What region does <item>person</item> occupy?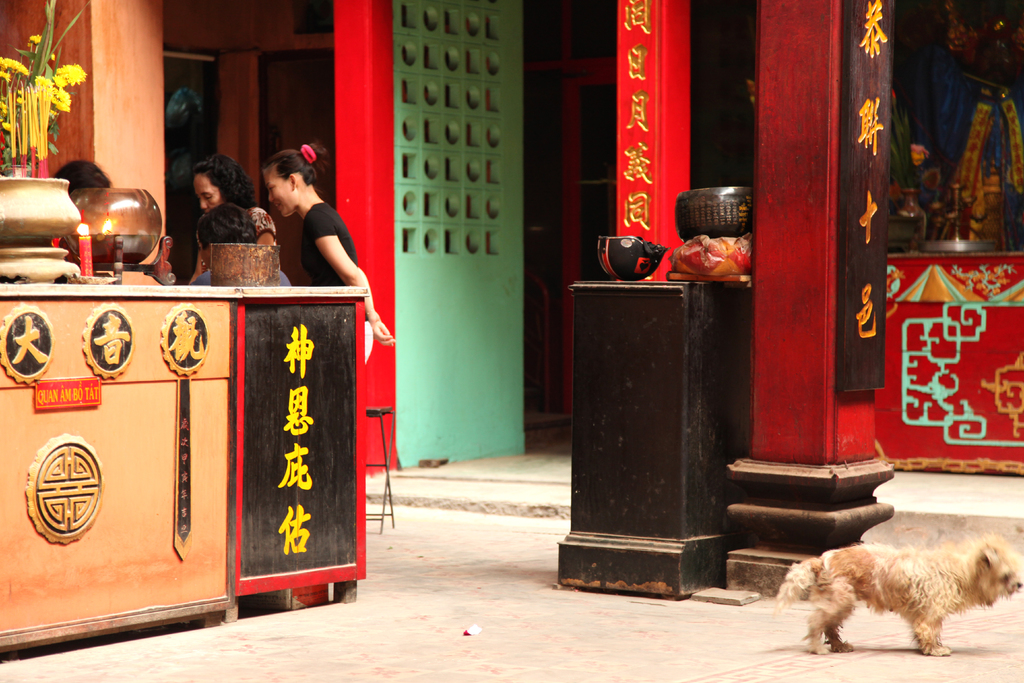
pyautogui.locateOnScreen(184, 159, 273, 286).
